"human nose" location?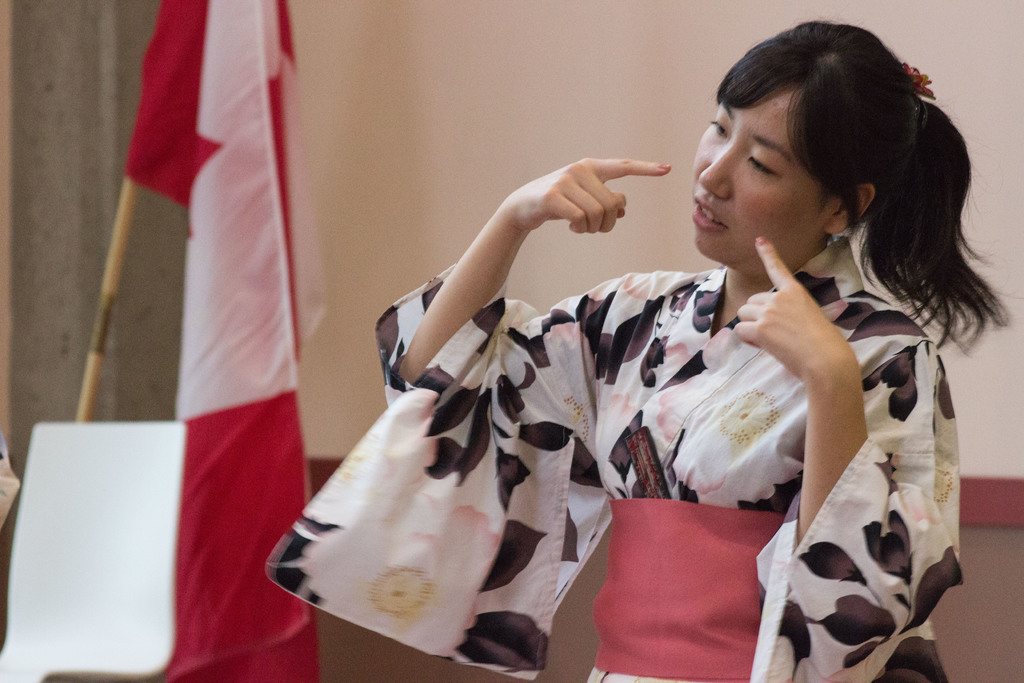
l=697, t=138, r=742, b=197
